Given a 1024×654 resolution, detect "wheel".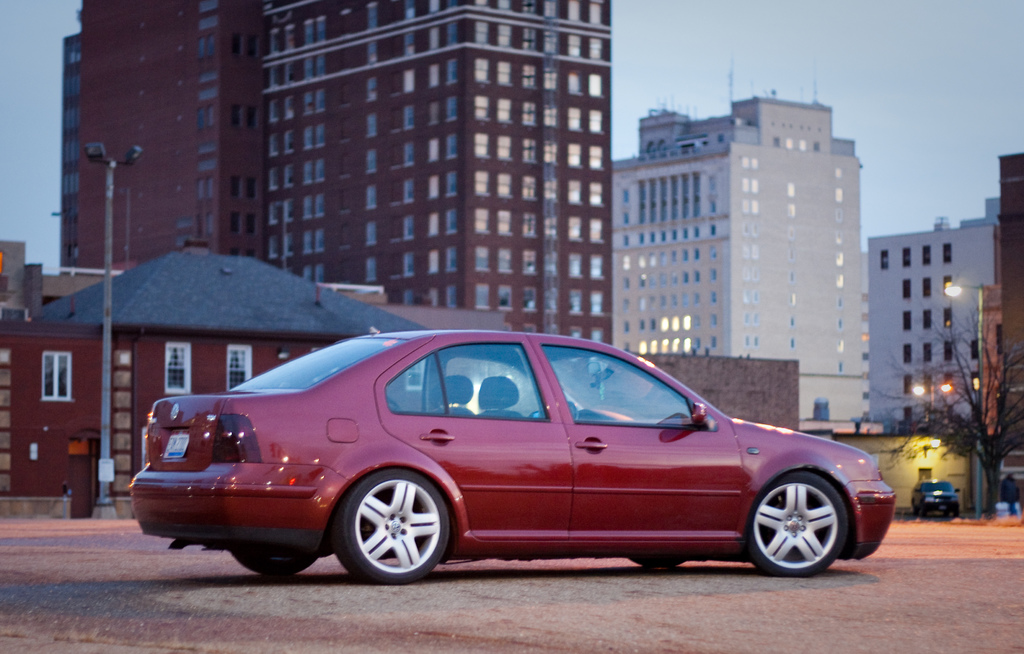
pyautogui.locateOnScreen(339, 467, 450, 586).
